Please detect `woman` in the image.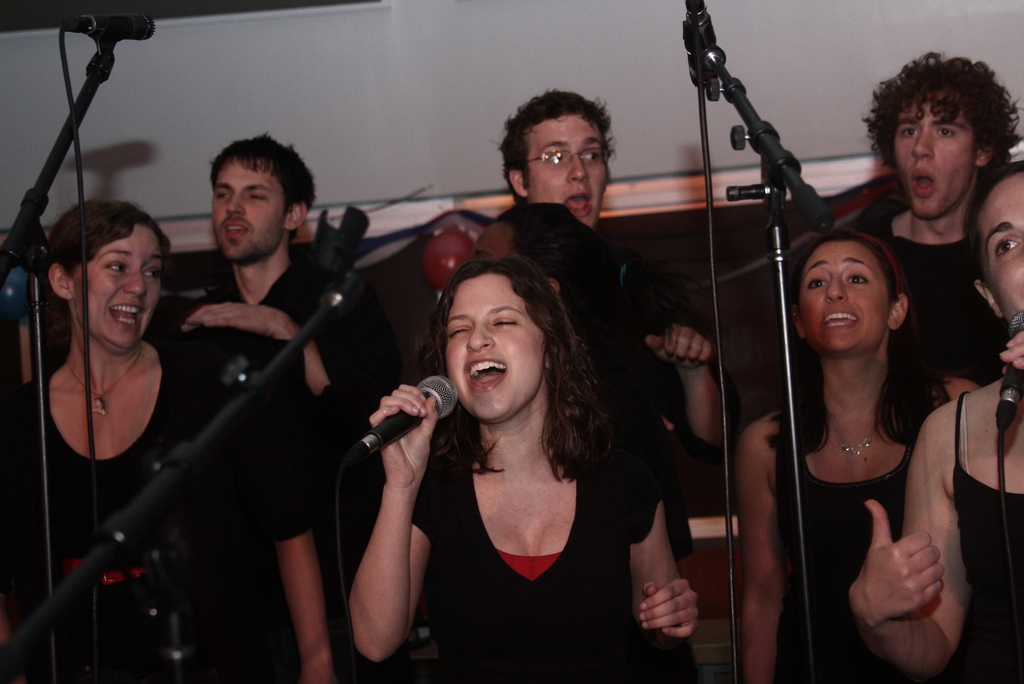
394, 212, 653, 679.
